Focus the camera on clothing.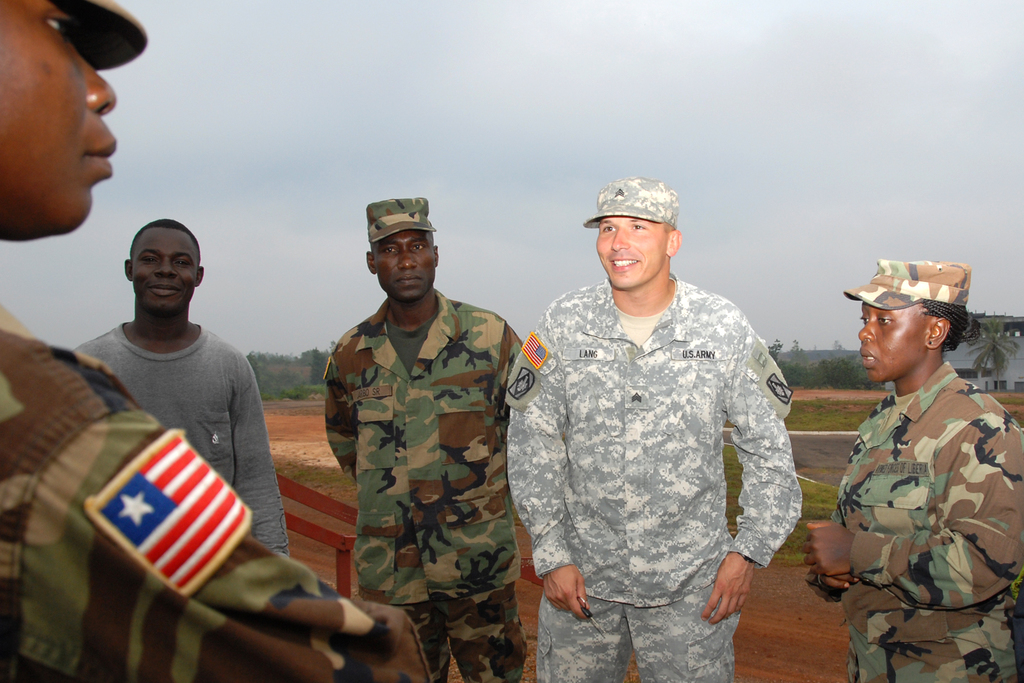
Focus region: [left=504, top=235, right=818, bottom=652].
